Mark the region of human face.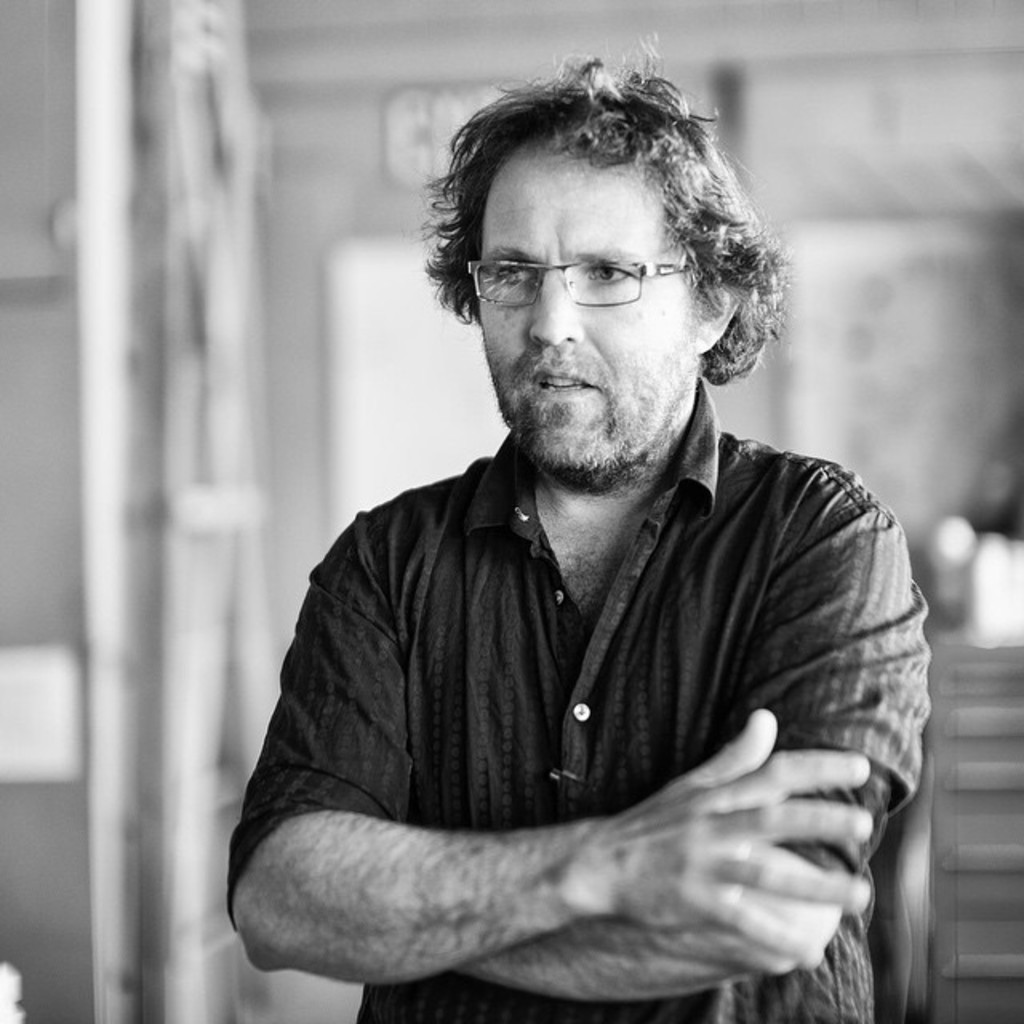
Region: {"x1": 475, "y1": 130, "x2": 699, "y2": 483}.
